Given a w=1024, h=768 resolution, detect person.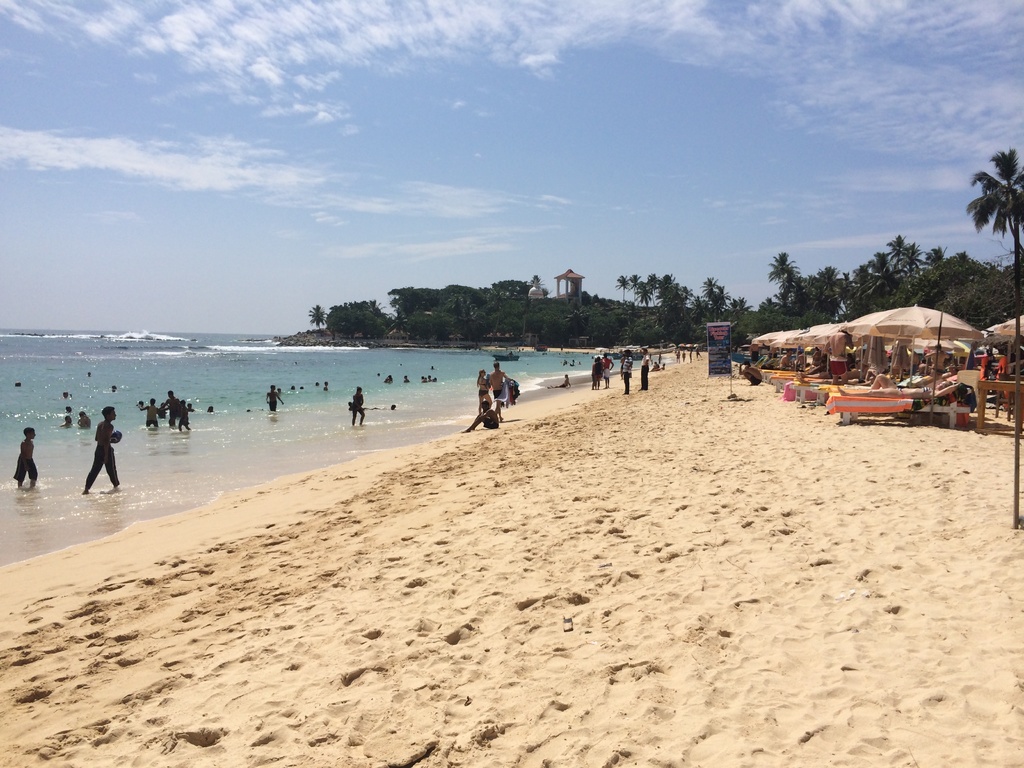
left=837, top=372, right=959, bottom=398.
